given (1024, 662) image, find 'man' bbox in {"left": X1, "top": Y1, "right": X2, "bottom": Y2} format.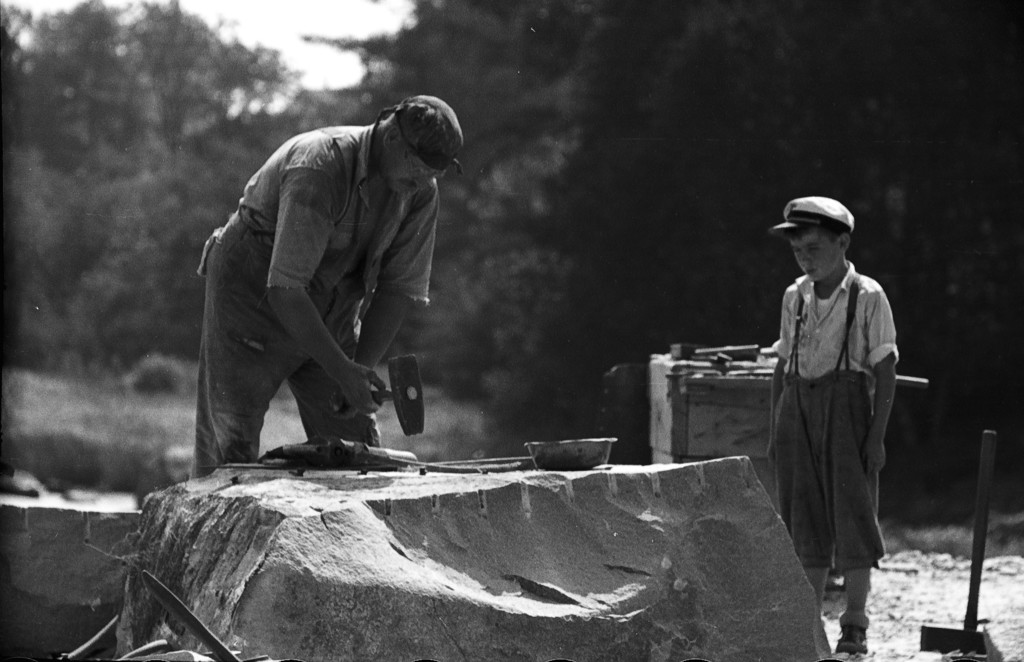
{"left": 182, "top": 82, "right": 458, "bottom": 491}.
